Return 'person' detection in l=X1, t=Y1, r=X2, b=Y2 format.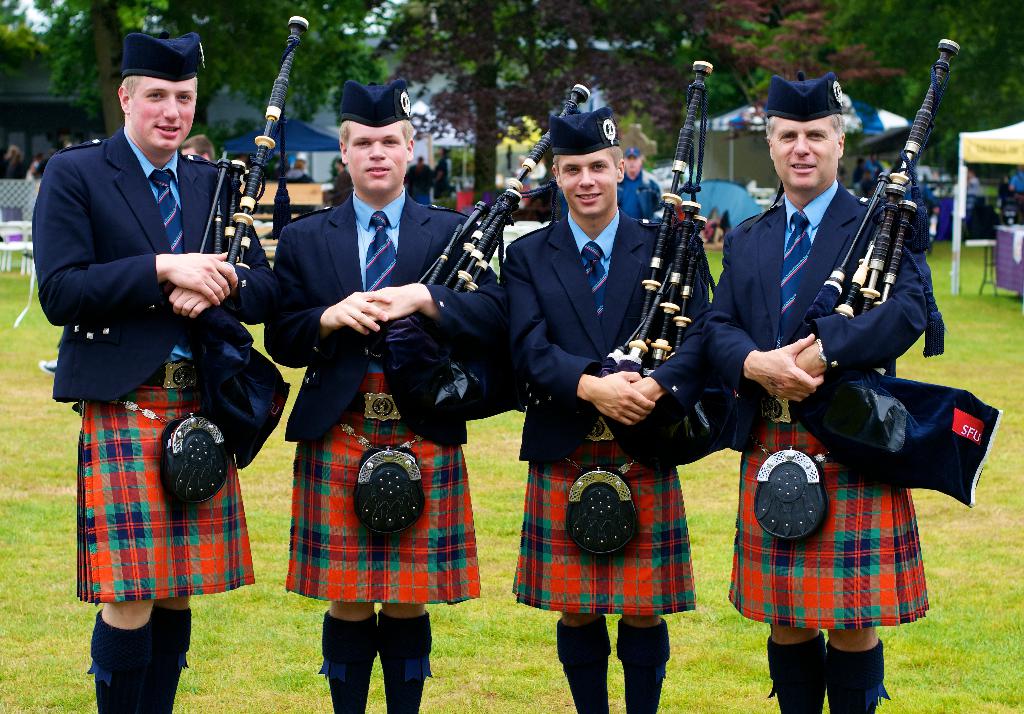
l=501, t=104, r=714, b=713.
